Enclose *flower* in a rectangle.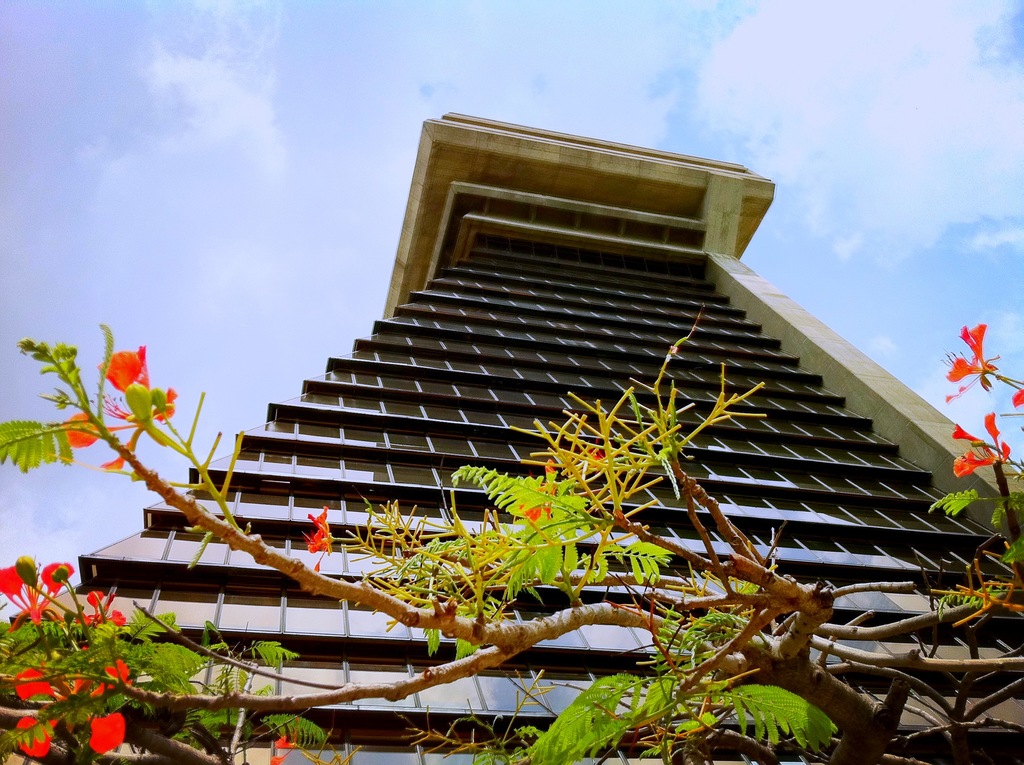
rect(511, 453, 563, 524).
